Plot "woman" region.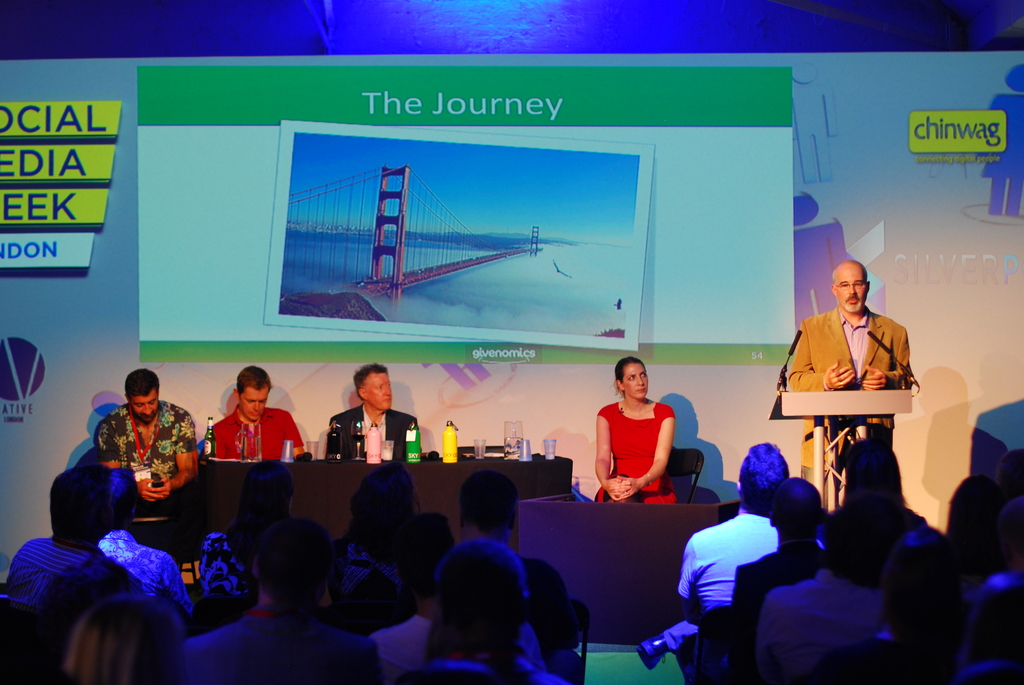
Plotted at BBox(331, 459, 425, 610).
